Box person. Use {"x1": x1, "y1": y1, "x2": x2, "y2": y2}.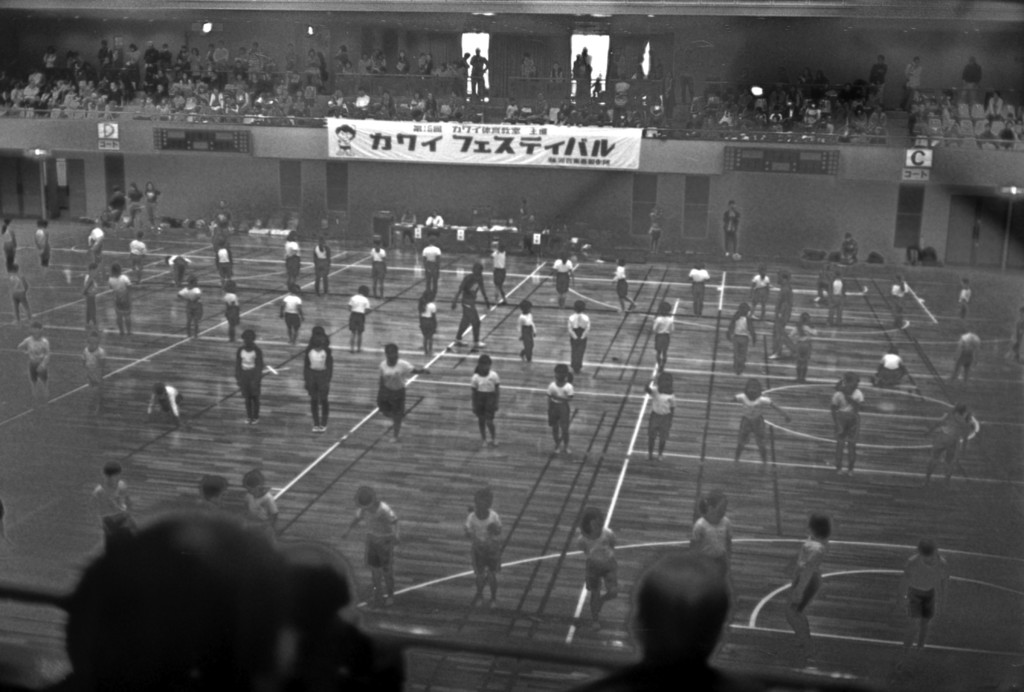
{"x1": 179, "y1": 276, "x2": 204, "y2": 340}.
